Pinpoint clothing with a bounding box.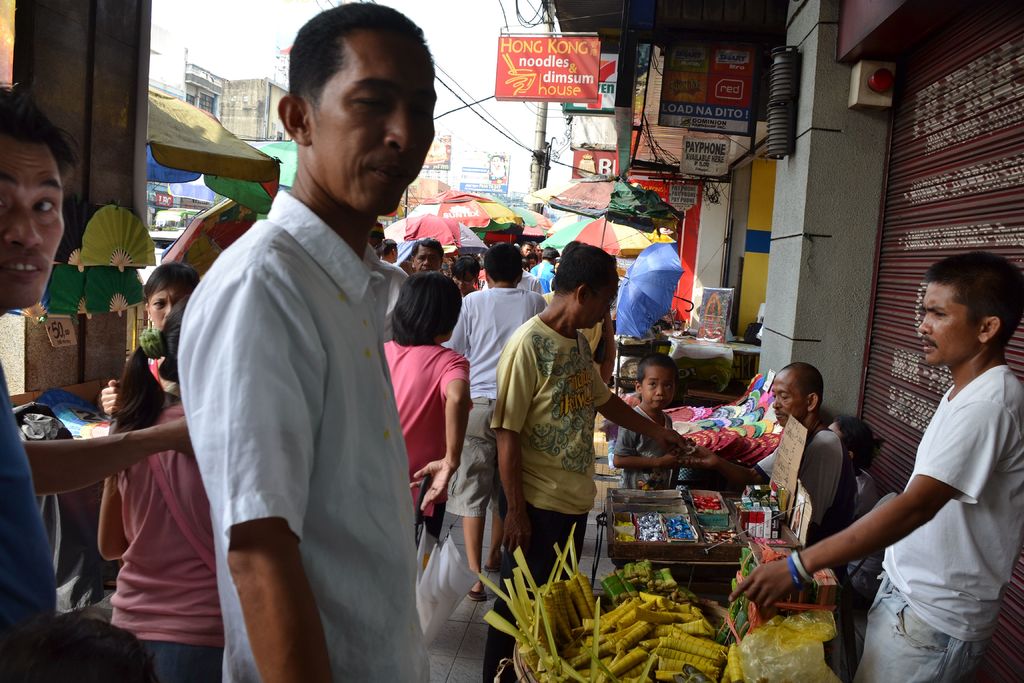
l=0, t=315, r=63, b=682.
